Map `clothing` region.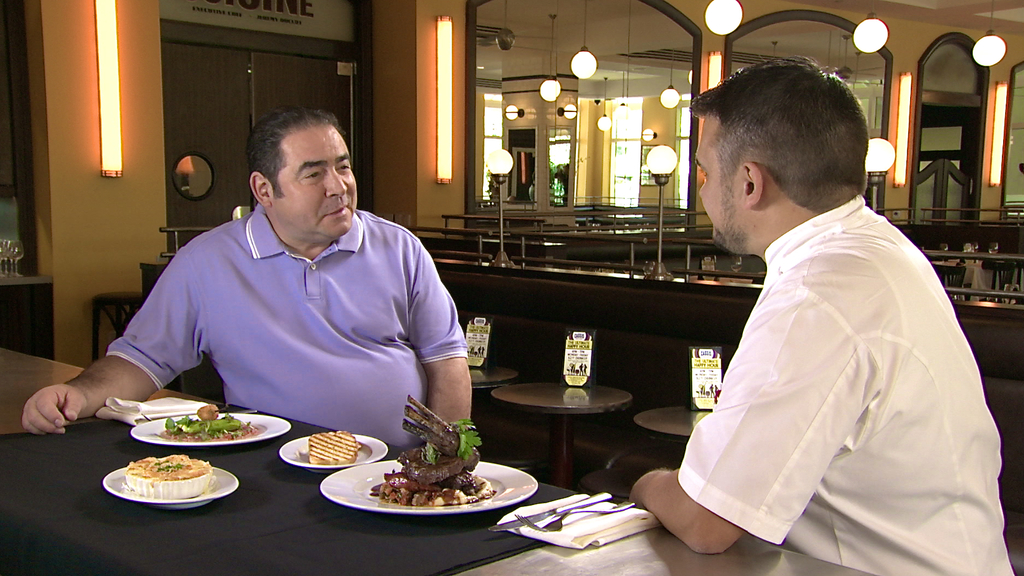
Mapped to rect(663, 161, 999, 552).
